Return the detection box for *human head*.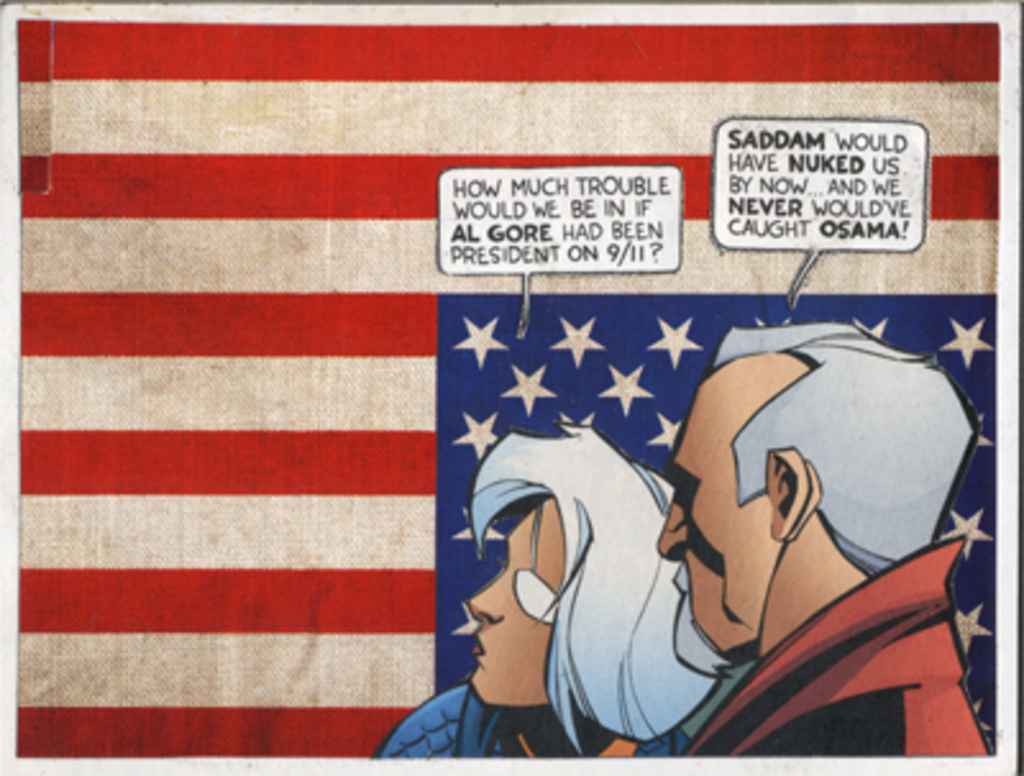
left=650, top=312, right=963, bottom=651.
